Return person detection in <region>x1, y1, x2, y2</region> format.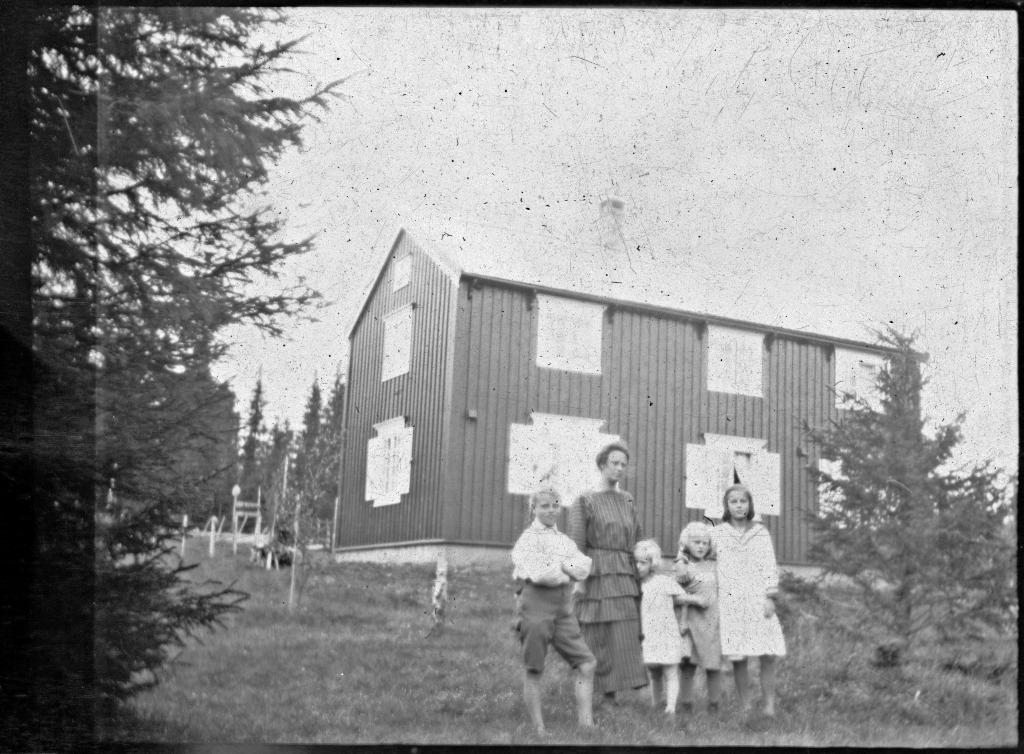
<region>713, 490, 776, 716</region>.
